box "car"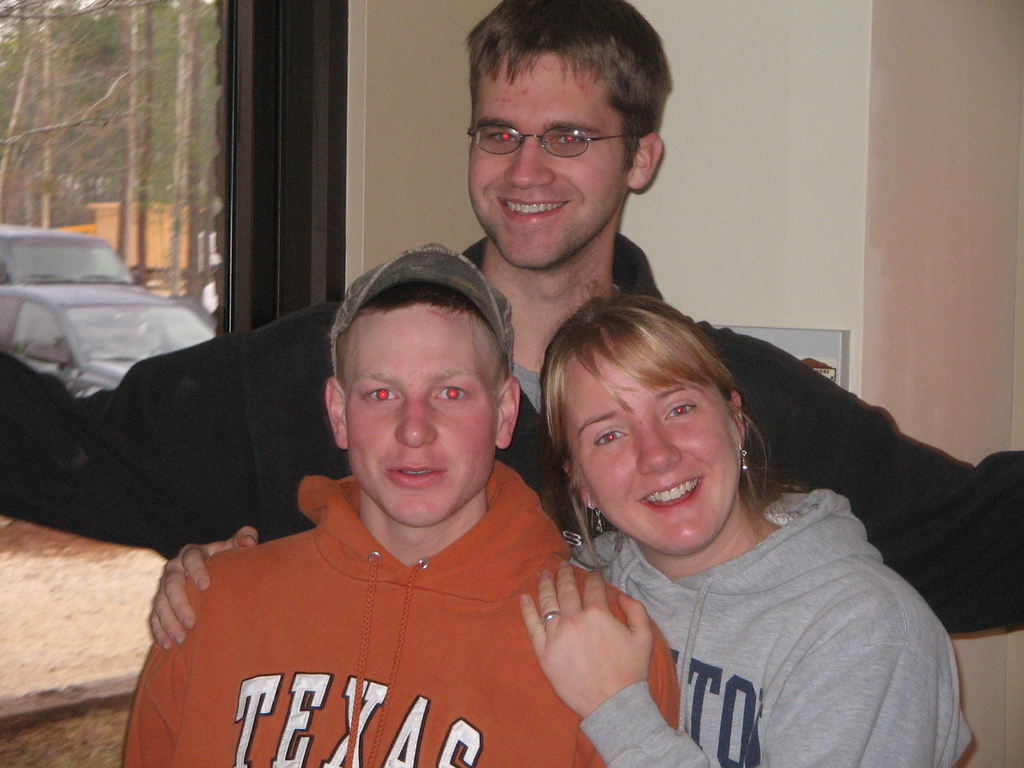
0, 283, 218, 397
